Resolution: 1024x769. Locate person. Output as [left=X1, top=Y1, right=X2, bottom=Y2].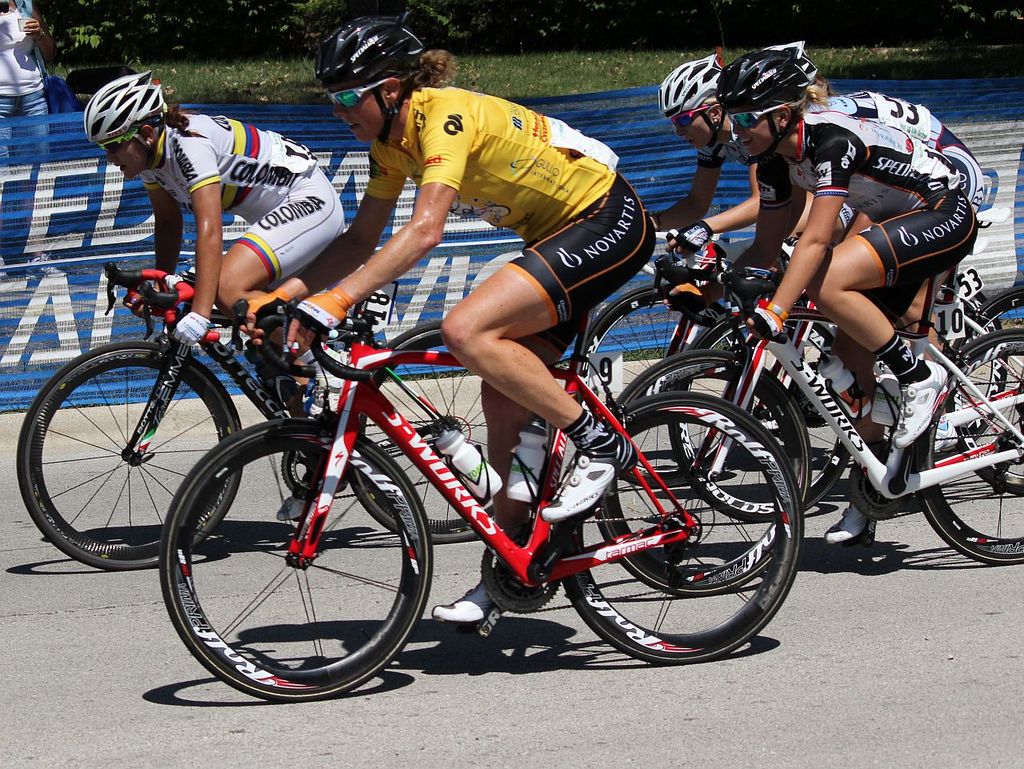
[left=240, top=18, right=658, bottom=623].
